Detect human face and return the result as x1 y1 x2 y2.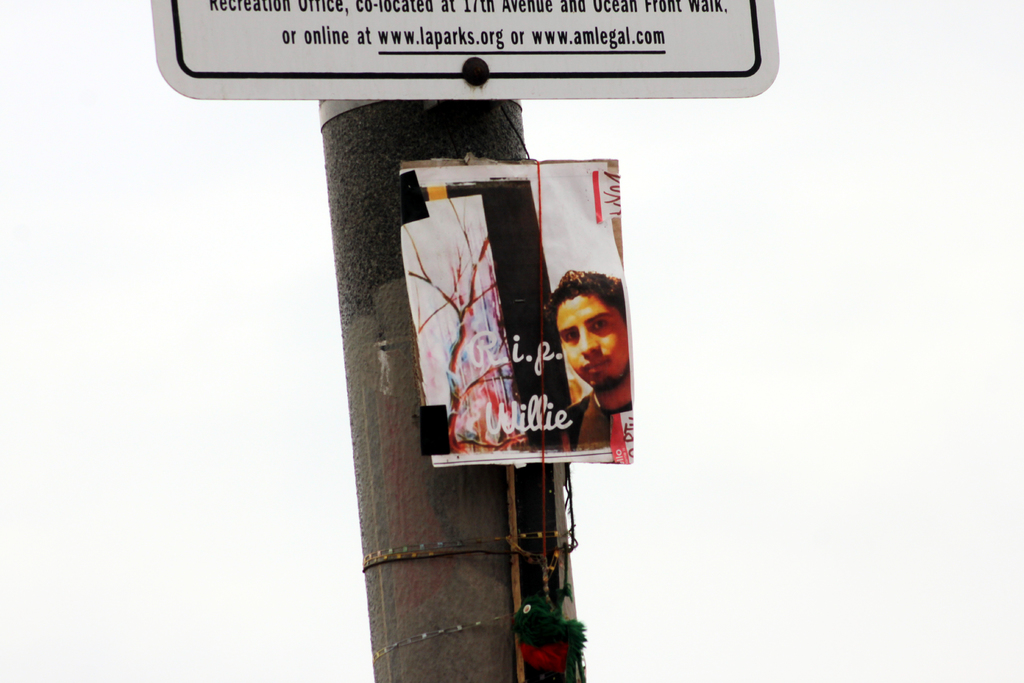
556 295 631 391.
